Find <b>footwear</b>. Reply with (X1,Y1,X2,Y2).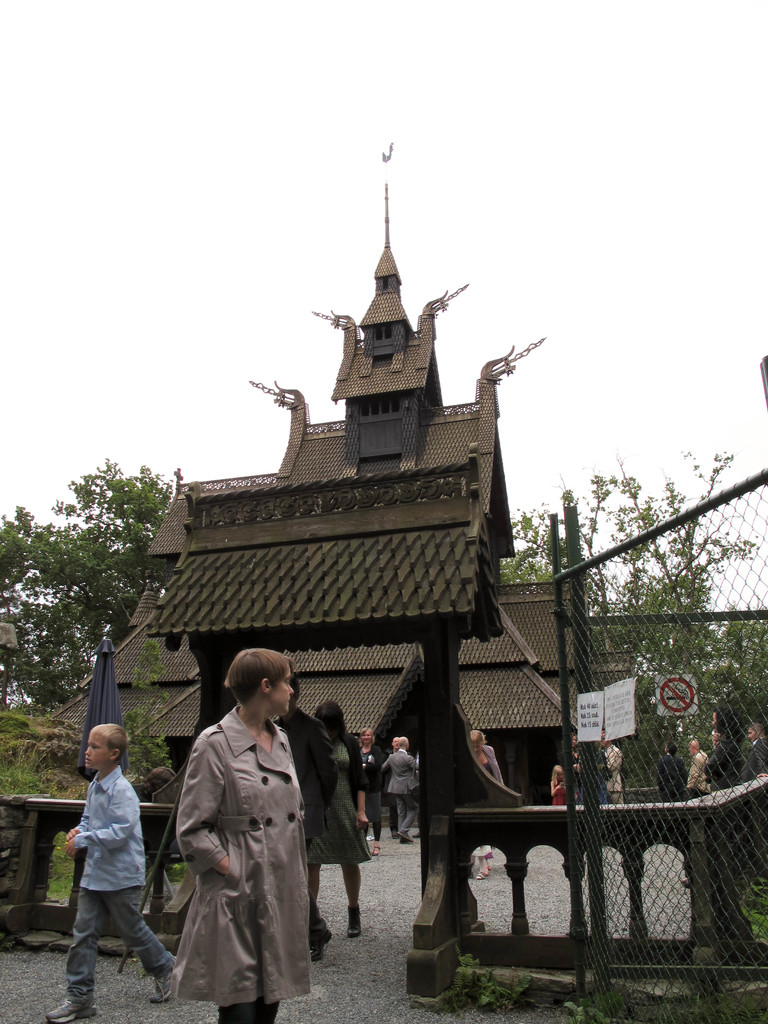
(477,867,488,881).
